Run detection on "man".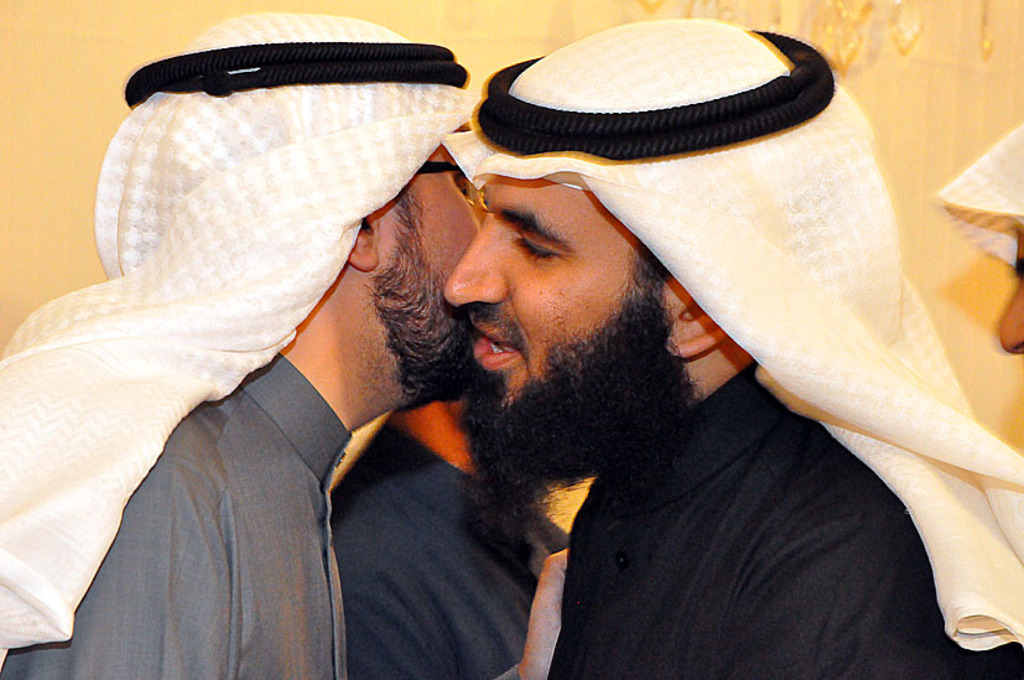
Result: 329, 395, 572, 679.
